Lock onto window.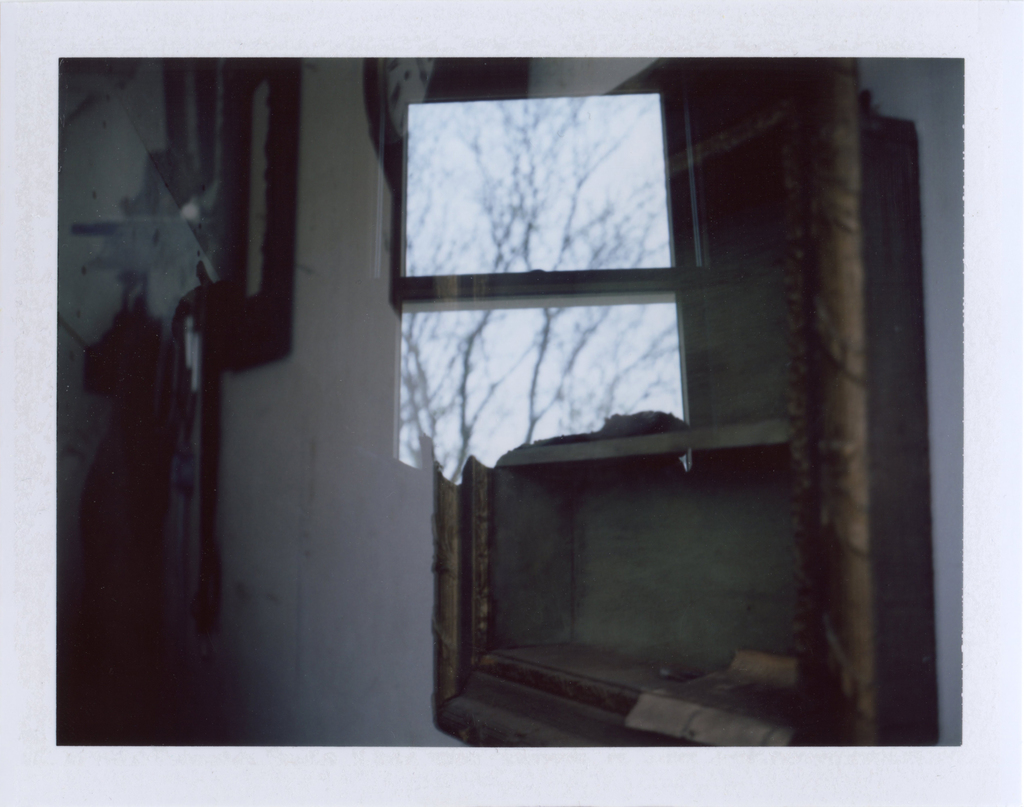
Locked: box(408, 83, 714, 280).
